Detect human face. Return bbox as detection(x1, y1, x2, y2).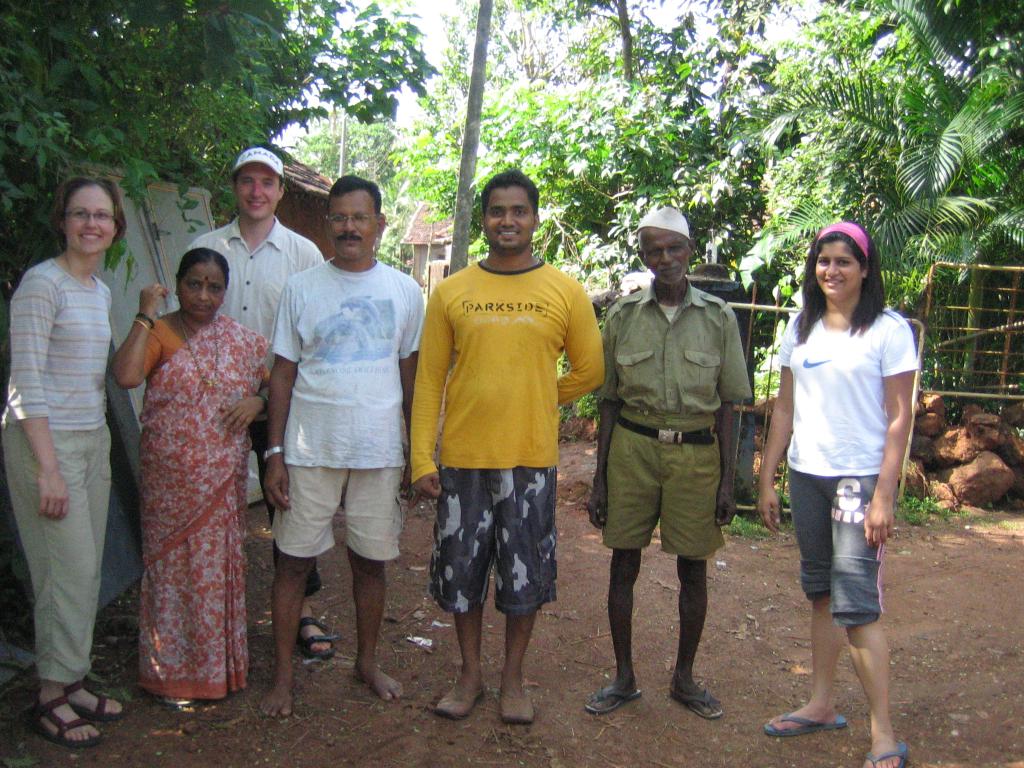
detection(179, 262, 230, 324).
